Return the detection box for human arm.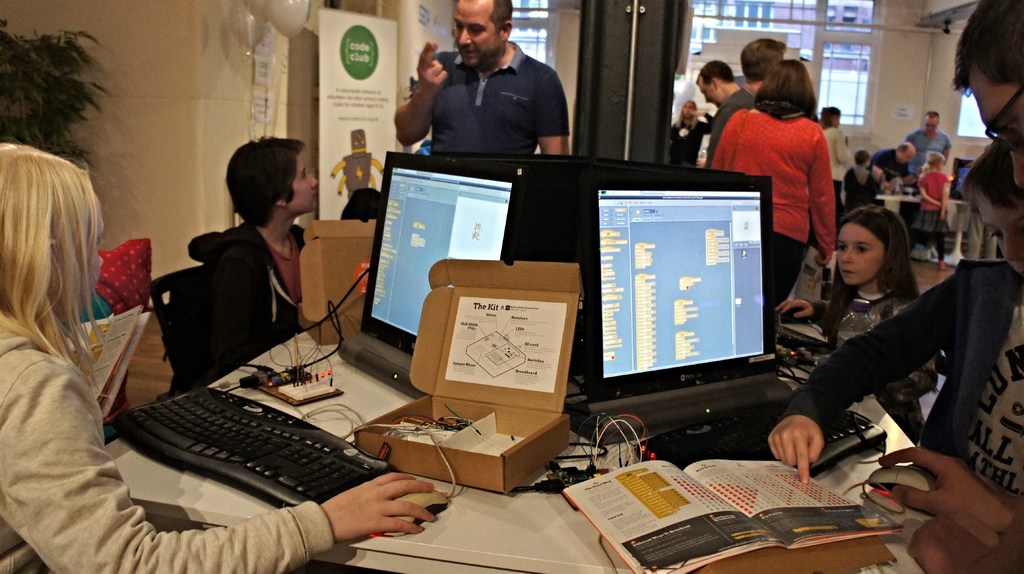
940,130,953,164.
